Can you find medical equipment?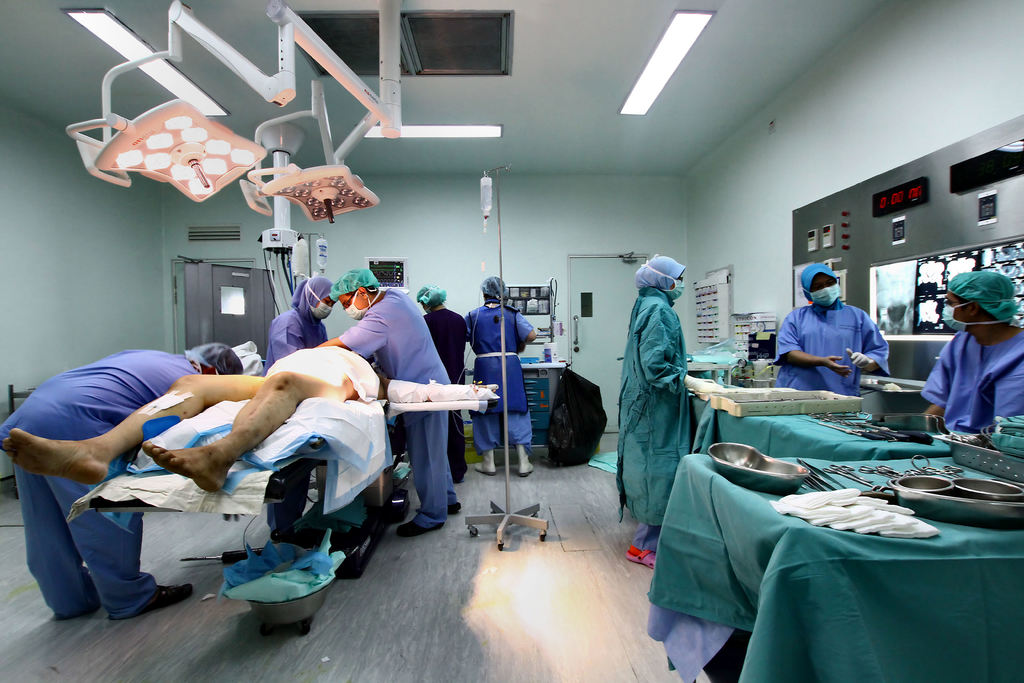
Yes, bounding box: 706/441/810/496.
